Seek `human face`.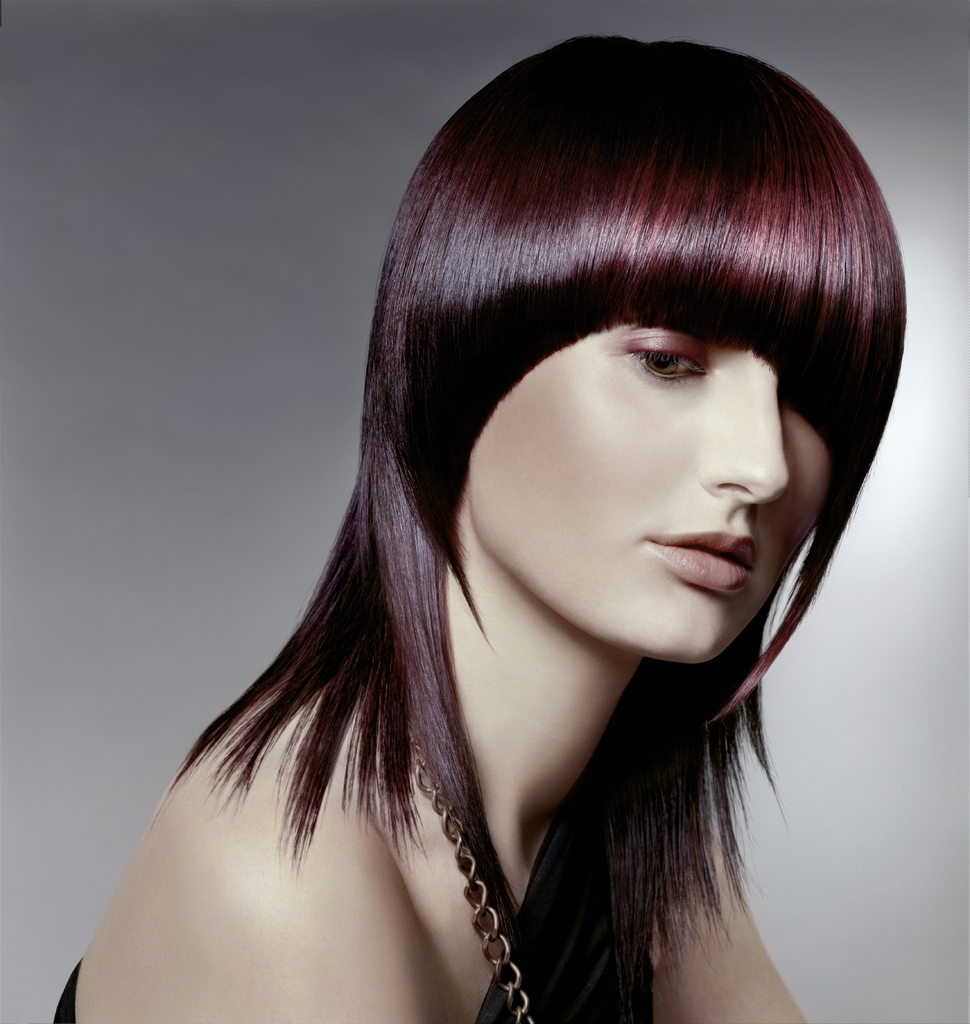
pyautogui.locateOnScreen(463, 314, 831, 662).
